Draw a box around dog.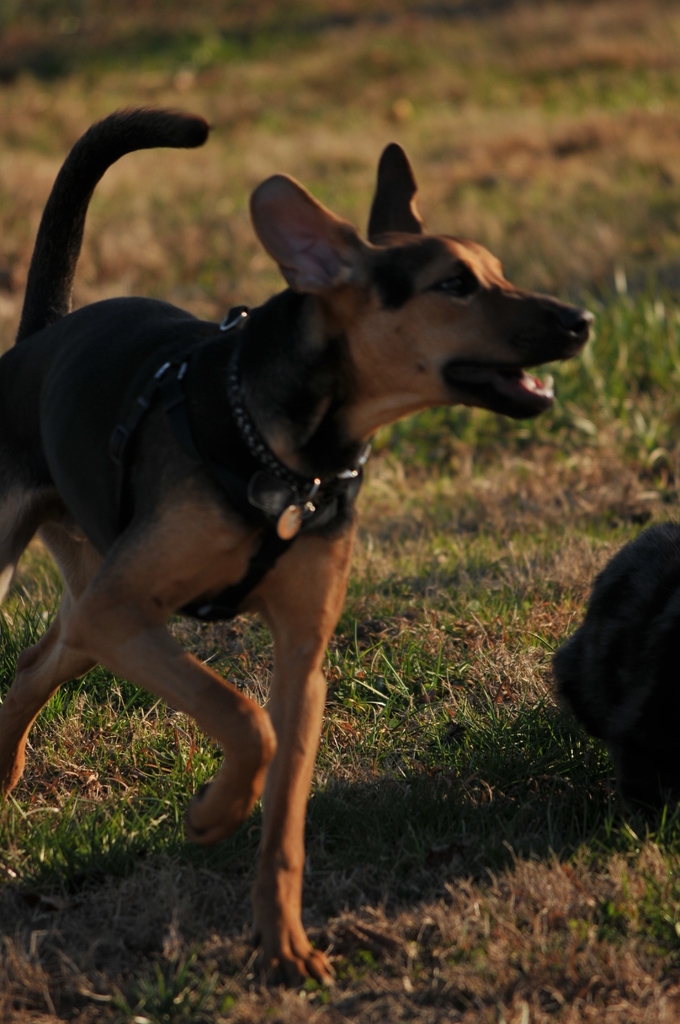
<box>0,104,595,996</box>.
